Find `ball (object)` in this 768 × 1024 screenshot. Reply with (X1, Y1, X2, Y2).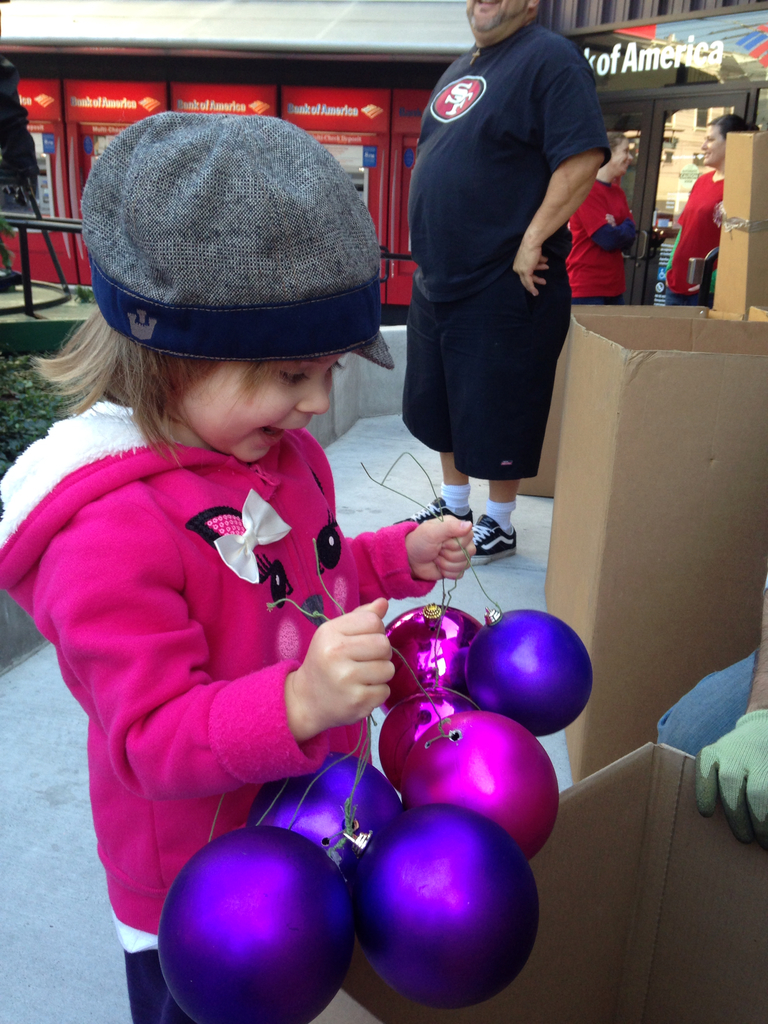
(162, 830, 355, 1023).
